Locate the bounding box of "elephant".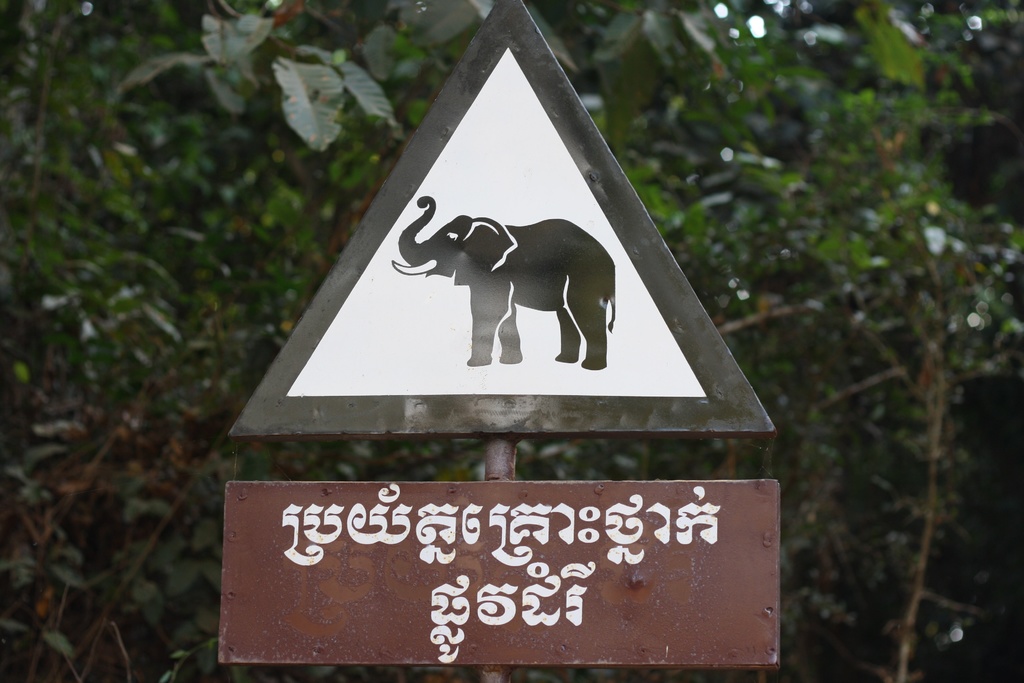
Bounding box: {"left": 425, "top": 206, "right": 618, "bottom": 374}.
